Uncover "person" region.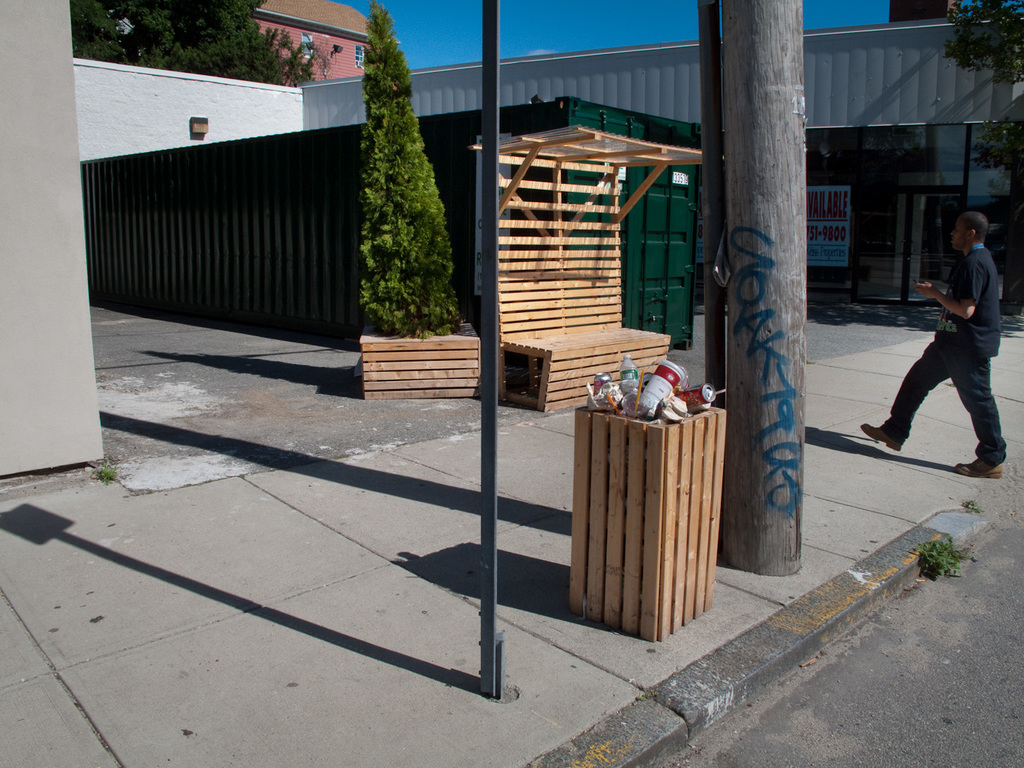
Uncovered: bbox(892, 191, 1013, 476).
